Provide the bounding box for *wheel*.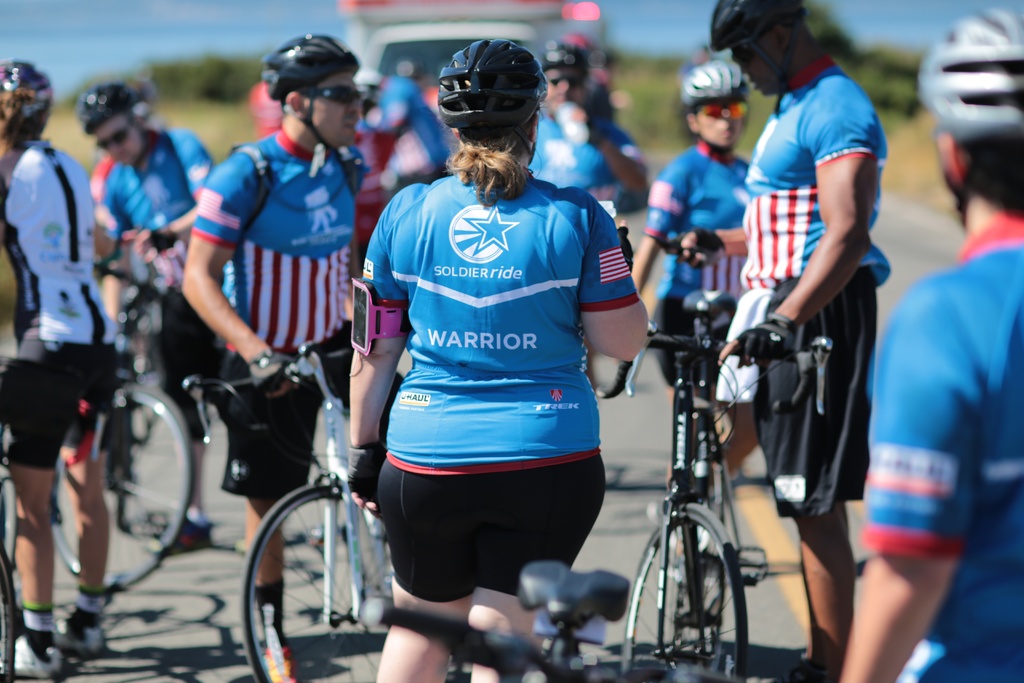
(52,379,196,588).
